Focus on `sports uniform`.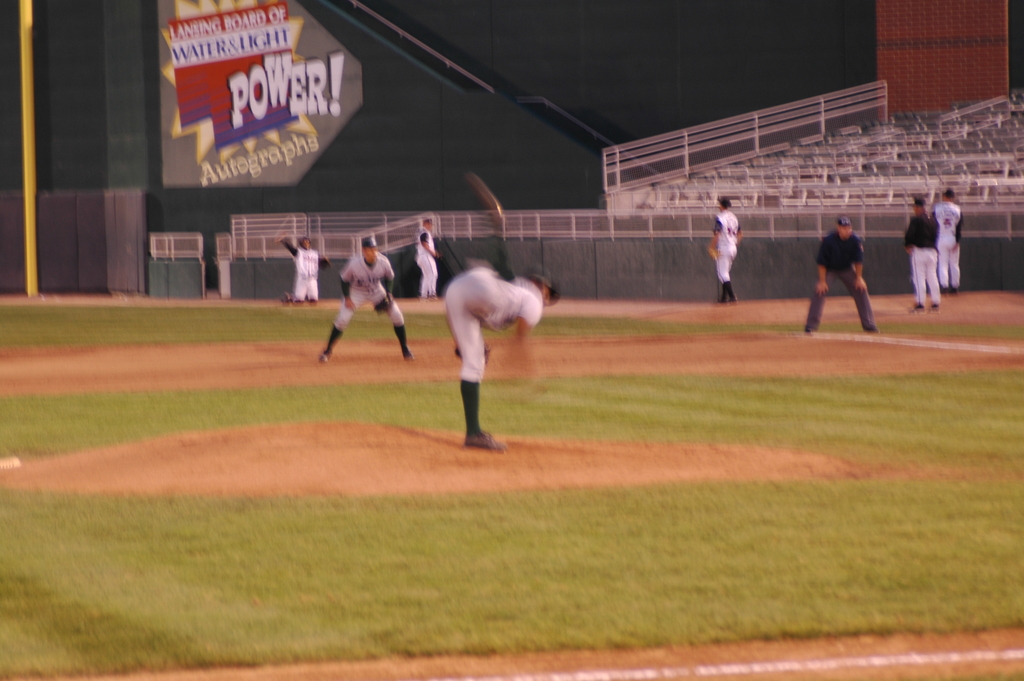
Focused at <region>710, 208, 745, 299</region>.
